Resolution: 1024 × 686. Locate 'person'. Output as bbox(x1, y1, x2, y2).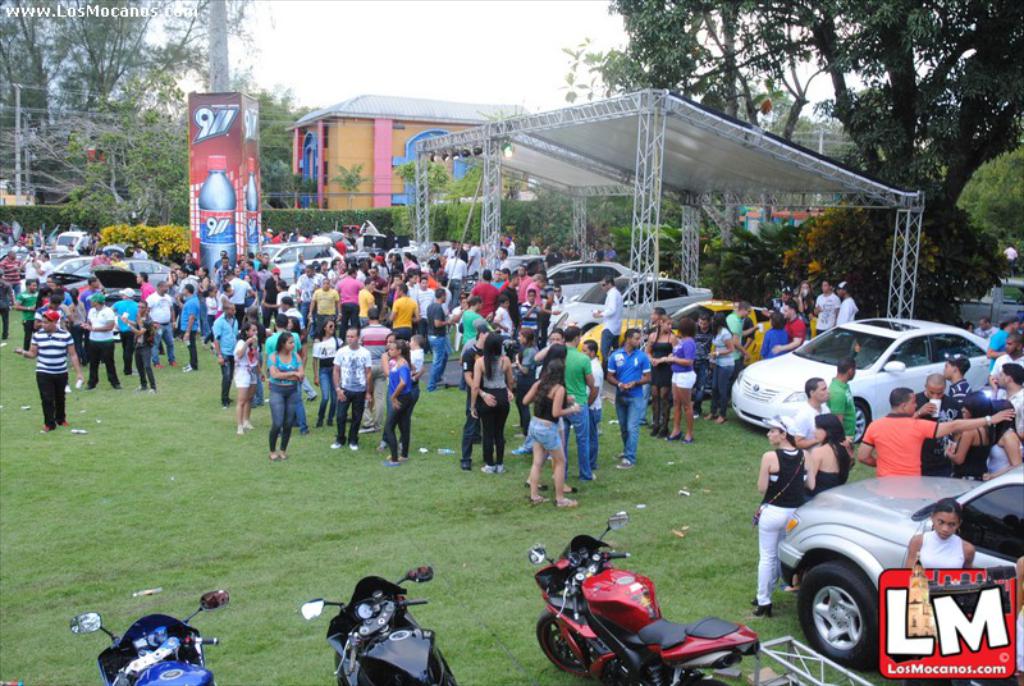
bbox(120, 297, 154, 393).
